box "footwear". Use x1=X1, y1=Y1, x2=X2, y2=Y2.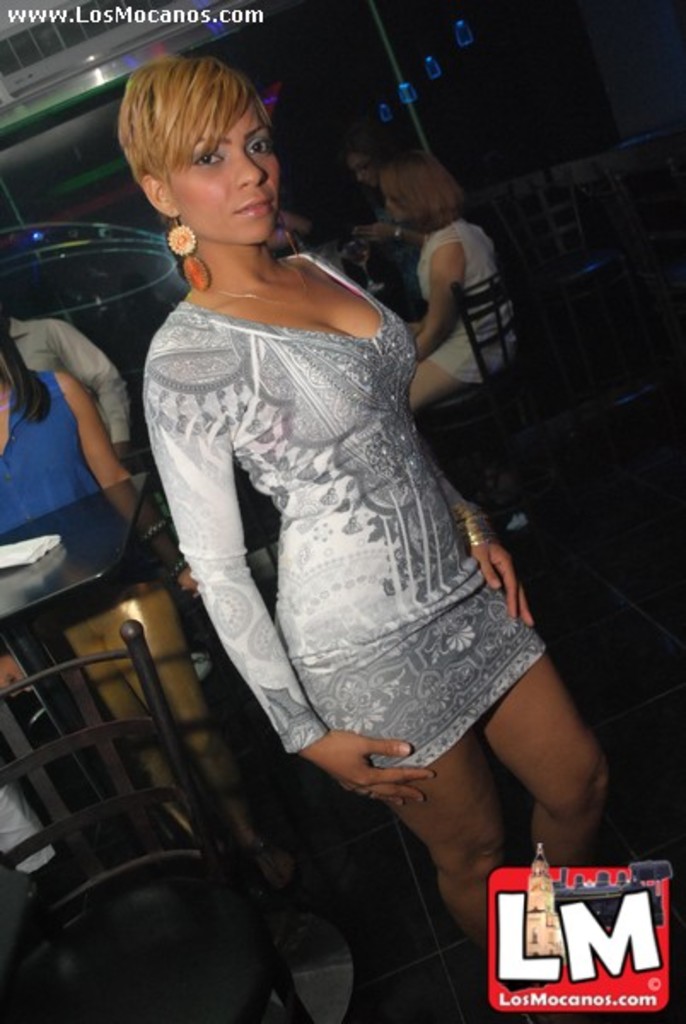
x1=235, y1=833, x2=299, y2=894.
